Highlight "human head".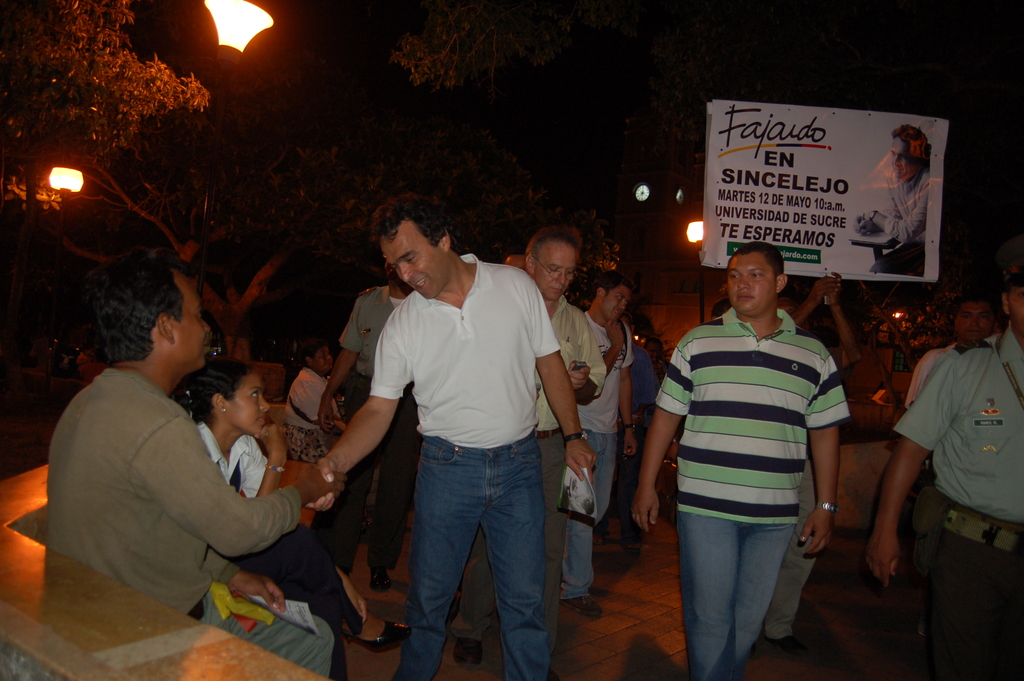
Highlighted region: left=372, top=193, right=455, bottom=300.
